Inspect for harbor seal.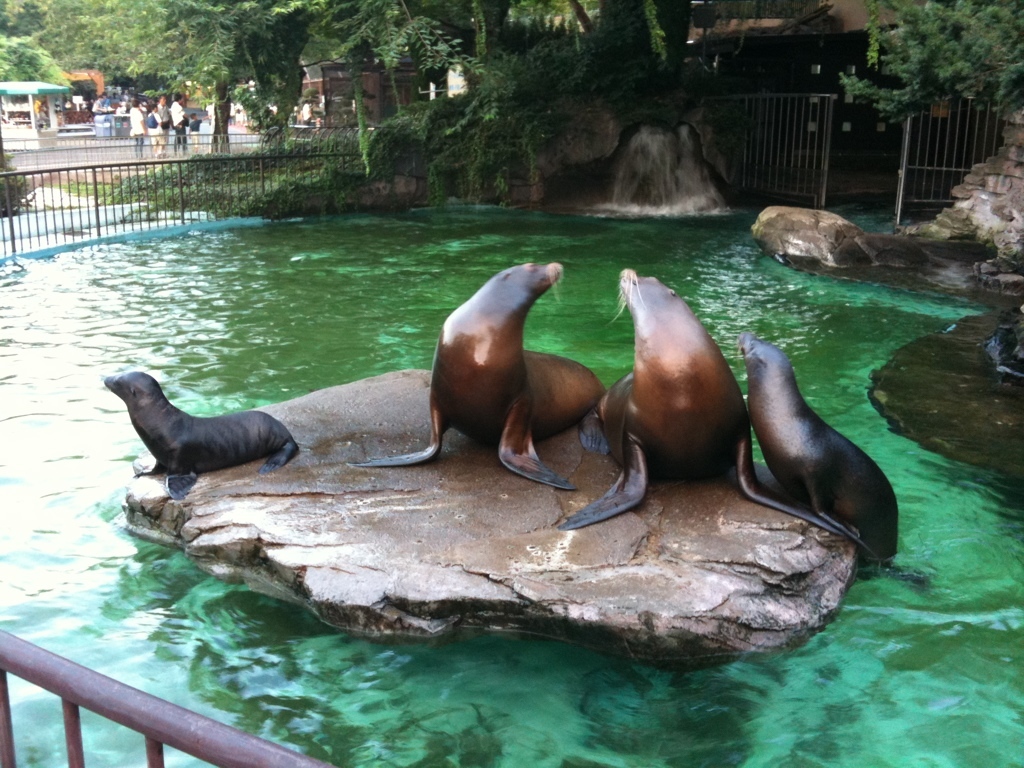
Inspection: <bbox>577, 265, 870, 562</bbox>.
